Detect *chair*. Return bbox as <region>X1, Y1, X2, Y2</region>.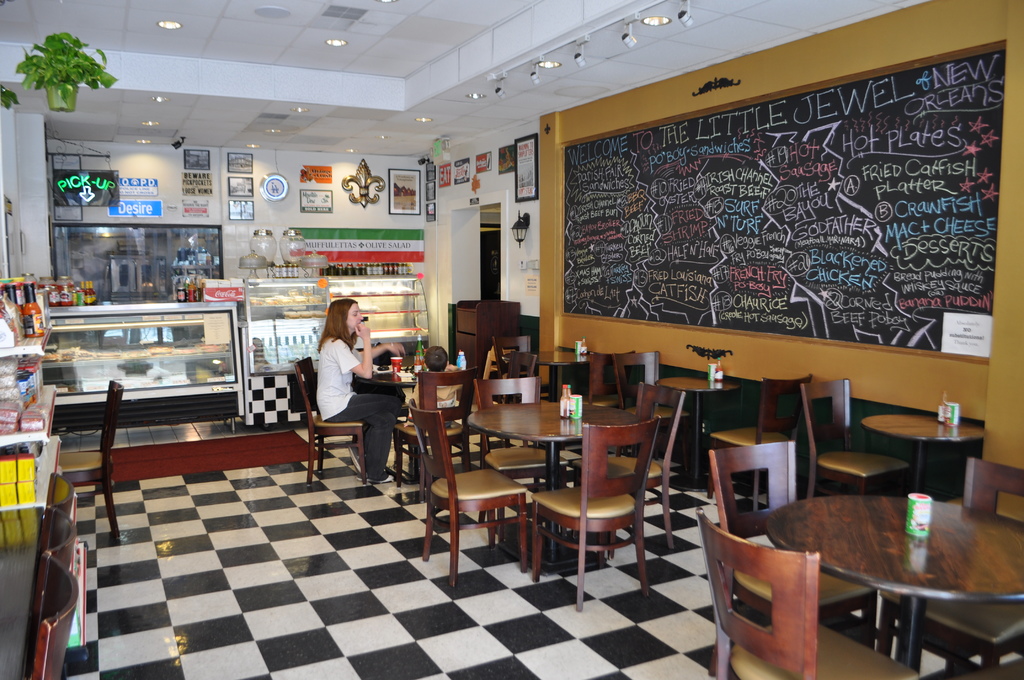
<region>561, 344, 632, 403</region>.
